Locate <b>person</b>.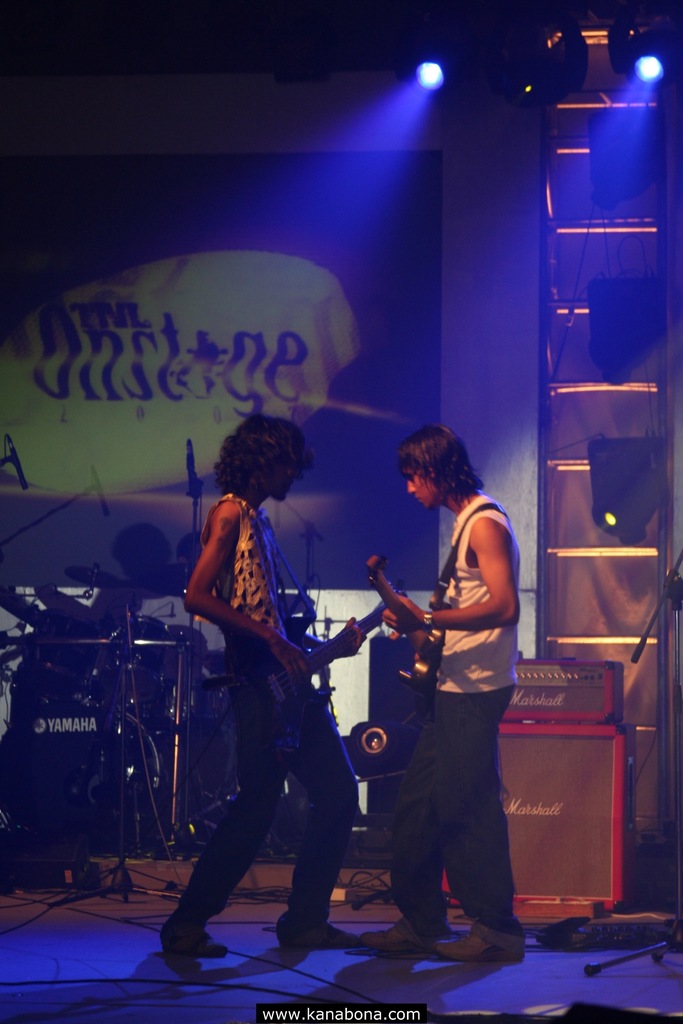
Bounding box: (x1=371, y1=431, x2=534, y2=964).
